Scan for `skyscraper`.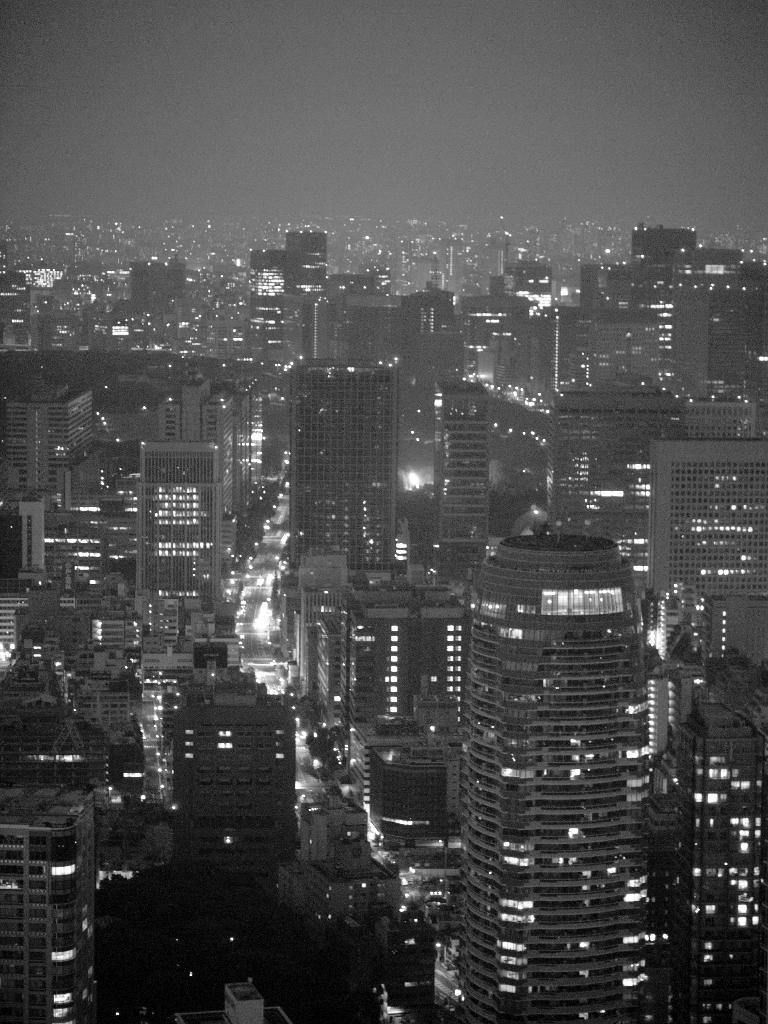
Scan result: 135:435:214:616.
